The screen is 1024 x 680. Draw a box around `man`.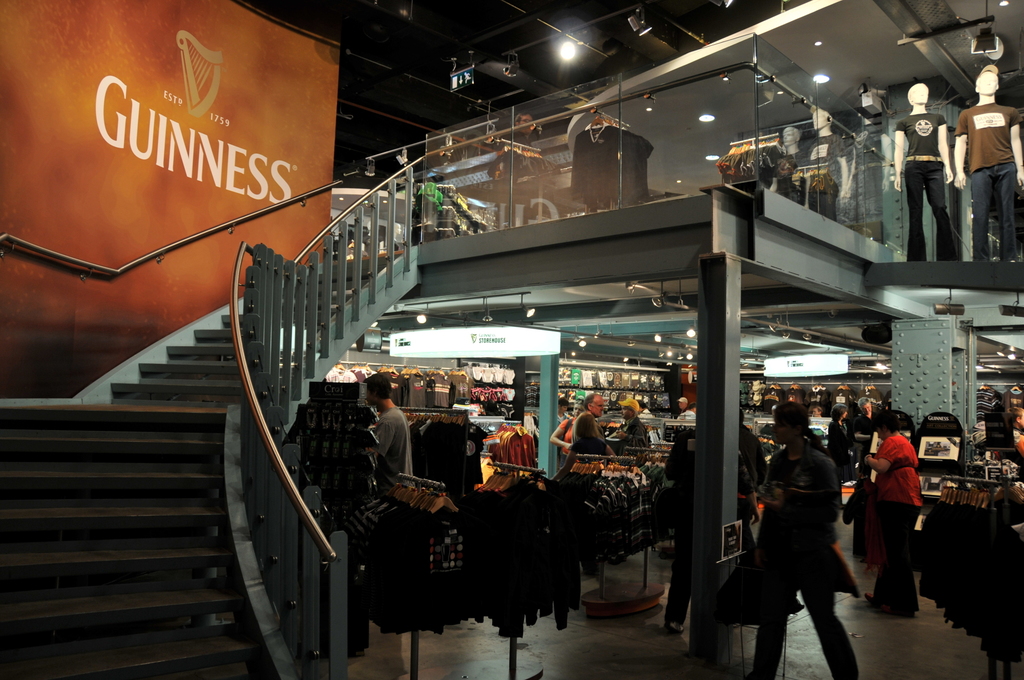
<bbox>1005, 406, 1023, 455</bbox>.
